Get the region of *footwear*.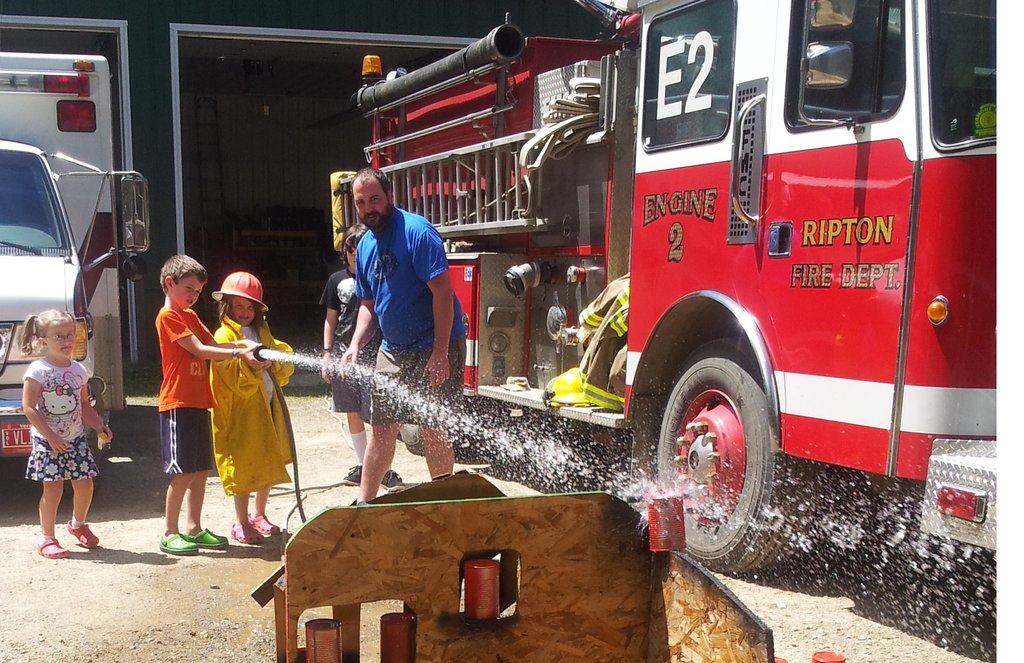
box=[251, 515, 284, 538].
